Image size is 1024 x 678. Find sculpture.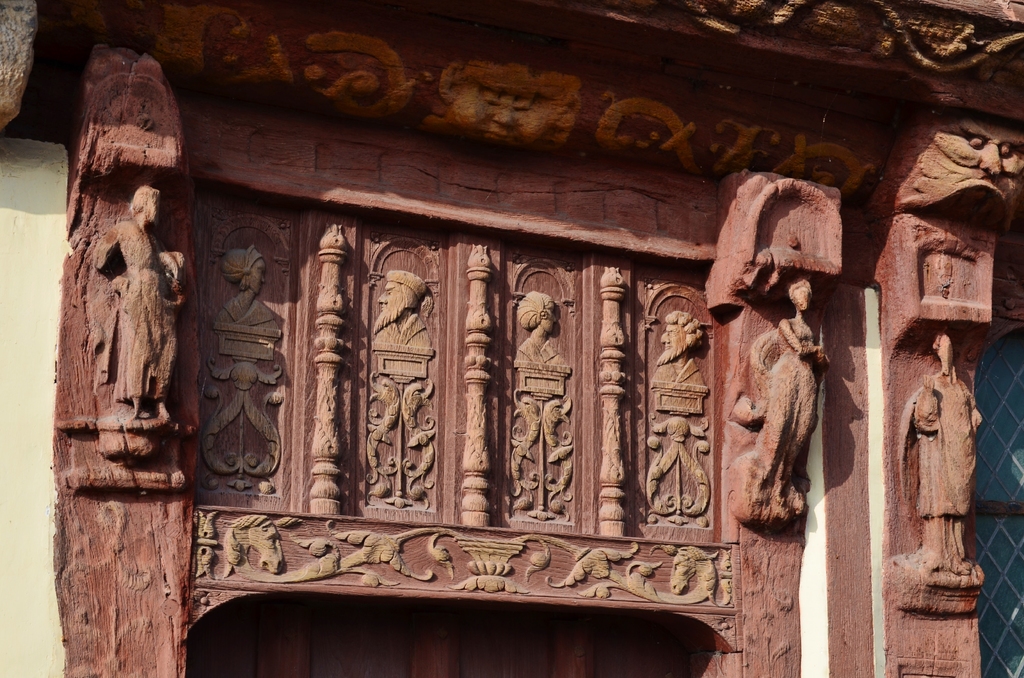
l=207, t=246, r=285, b=336.
